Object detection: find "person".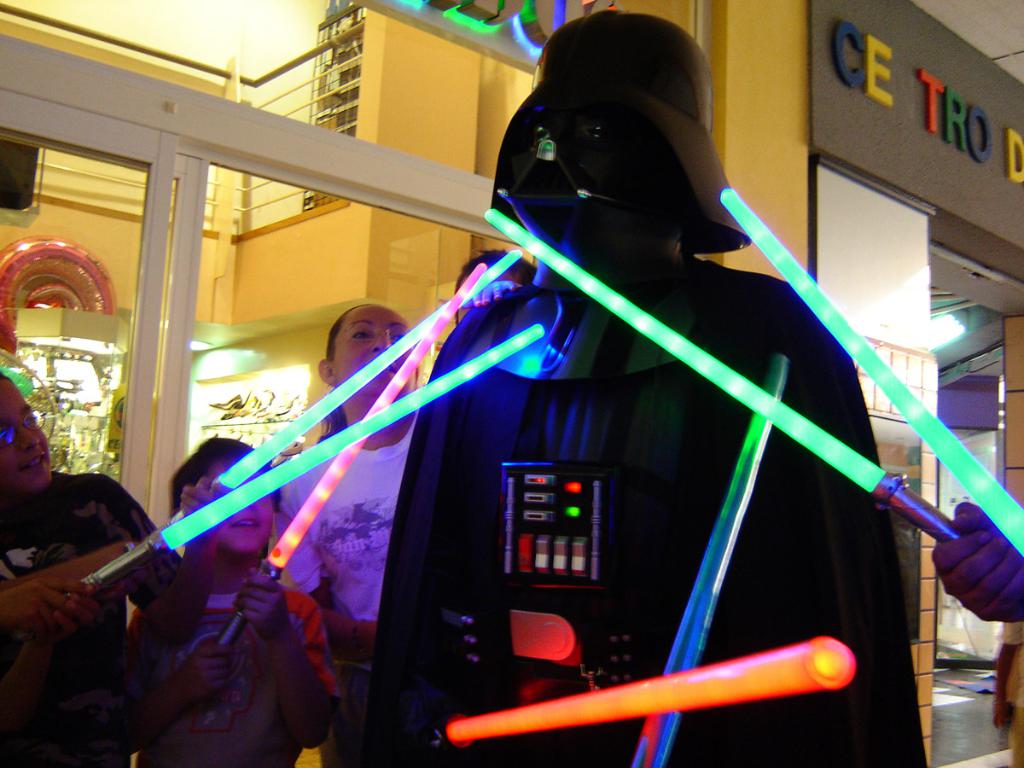
199, 43, 887, 735.
